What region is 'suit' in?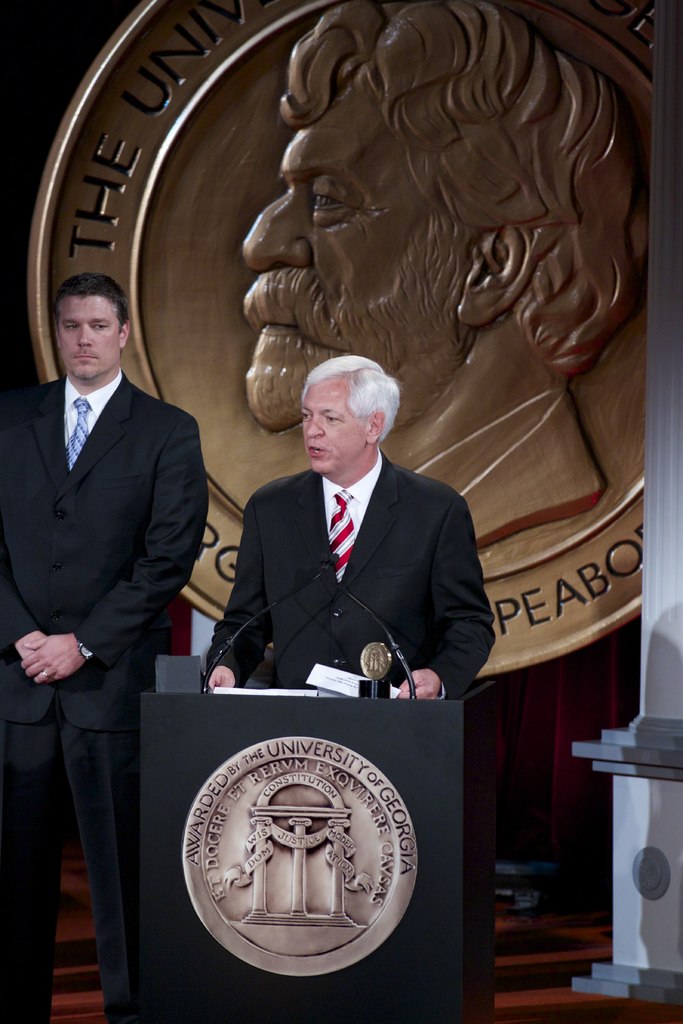
left=208, top=449, right=498, bottom=702.
